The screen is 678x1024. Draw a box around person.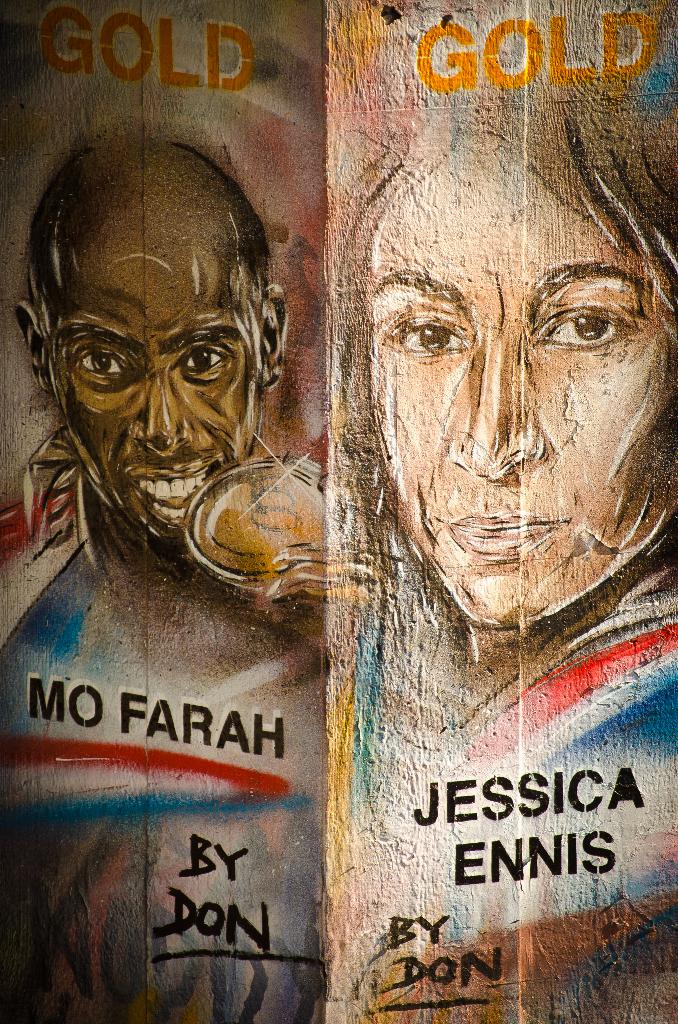
box=[0, 132, 335, 764].
